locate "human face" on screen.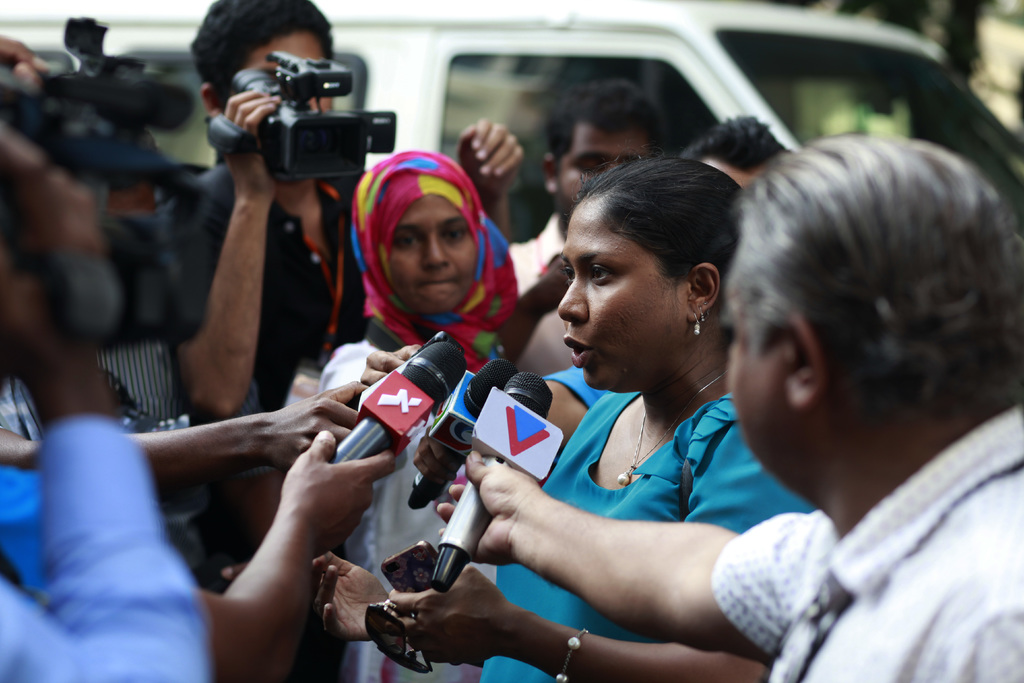
On screen at [x1=725, y1=293, x2=790, y2=452].
